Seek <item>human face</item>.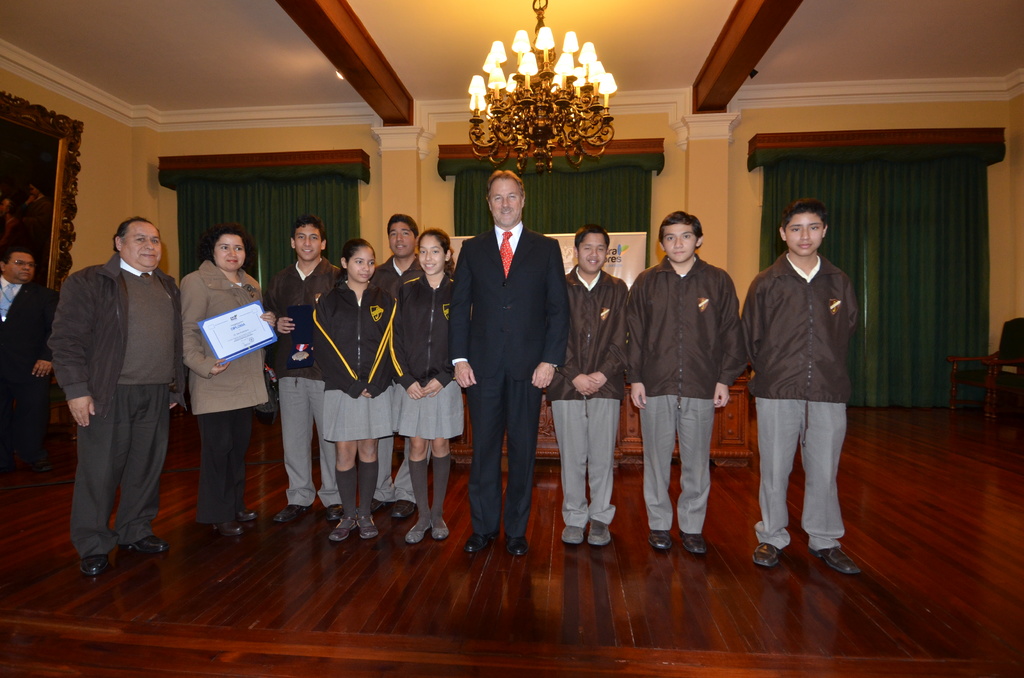
Rect(349, 246, 376, 282).
